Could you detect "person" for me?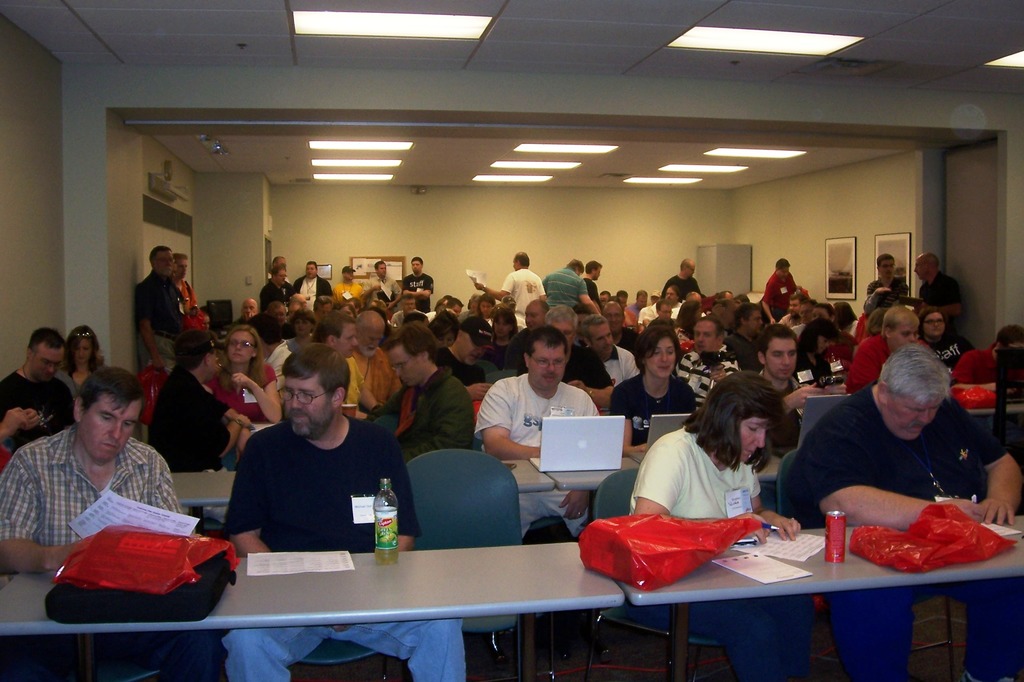
Detection result: [474,319,604,544].
